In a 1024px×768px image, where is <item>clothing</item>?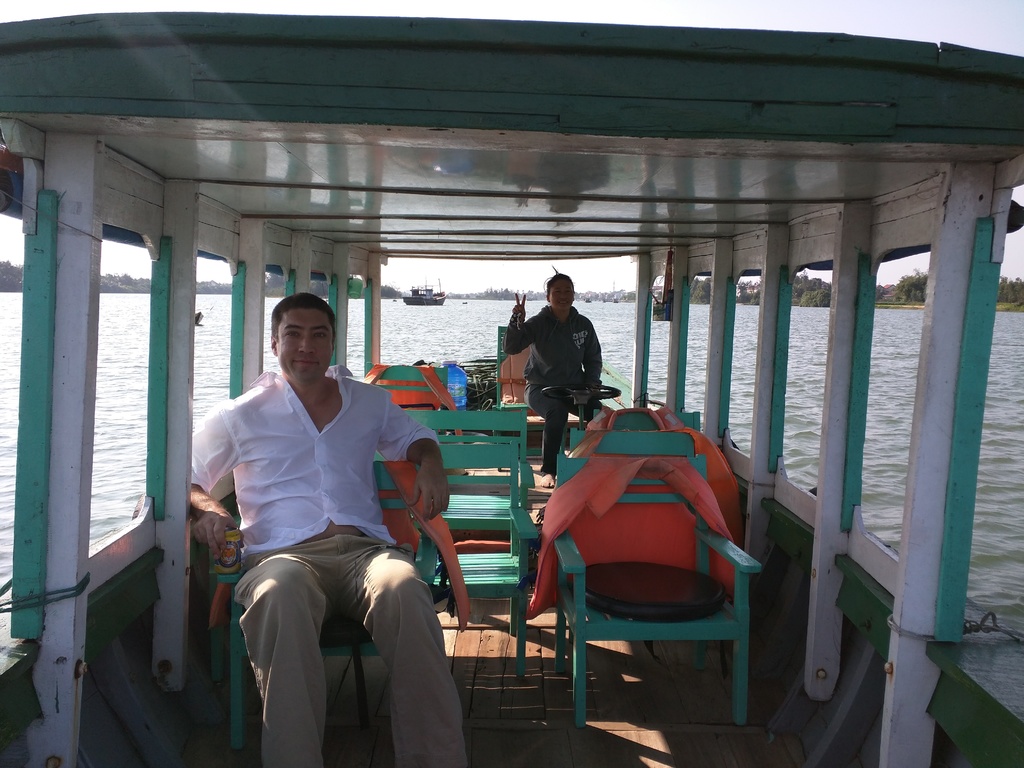
<region>505, 298, 602, 461</region>.
